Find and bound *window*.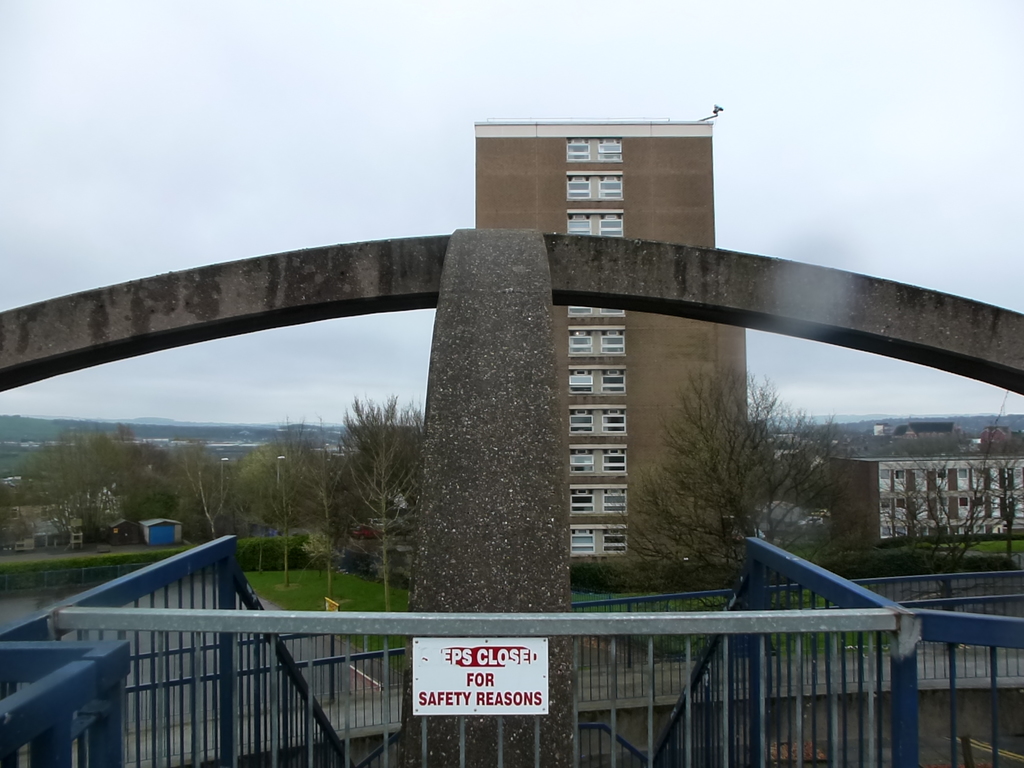
Bound: region(605, 492, 626, 514).
